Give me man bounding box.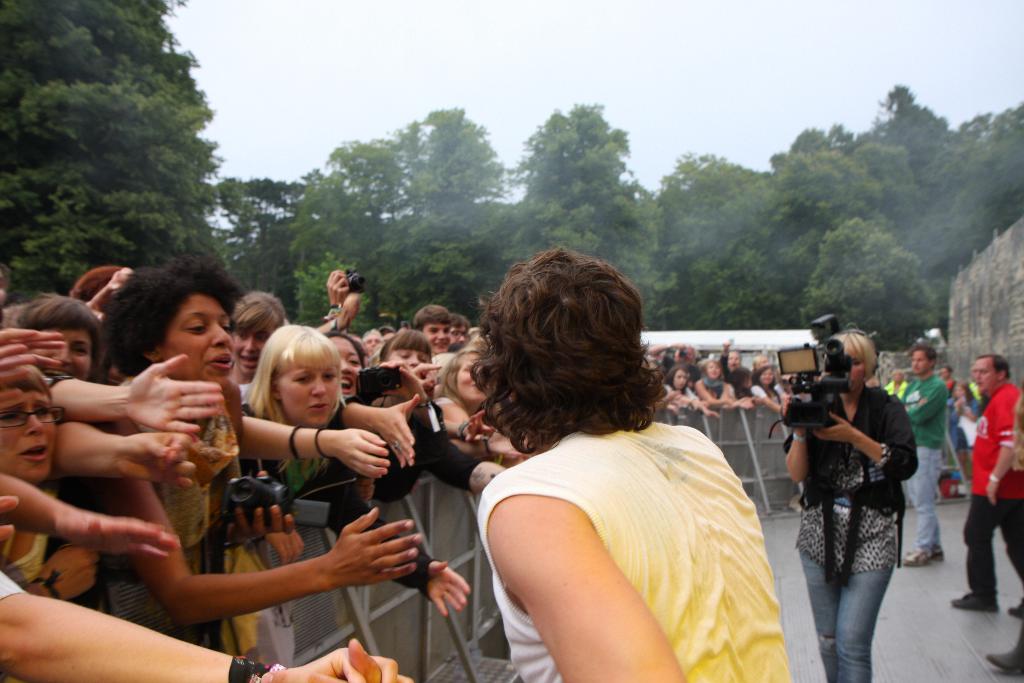
951/352/1023/622.
